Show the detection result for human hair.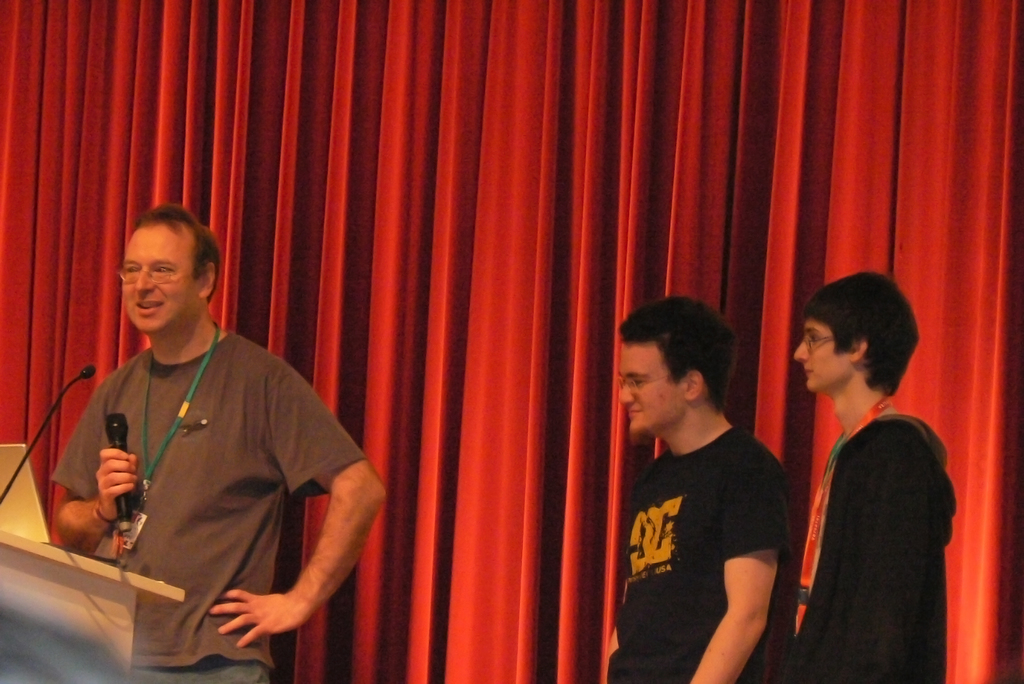
rect(621, 293, 738, 413).
